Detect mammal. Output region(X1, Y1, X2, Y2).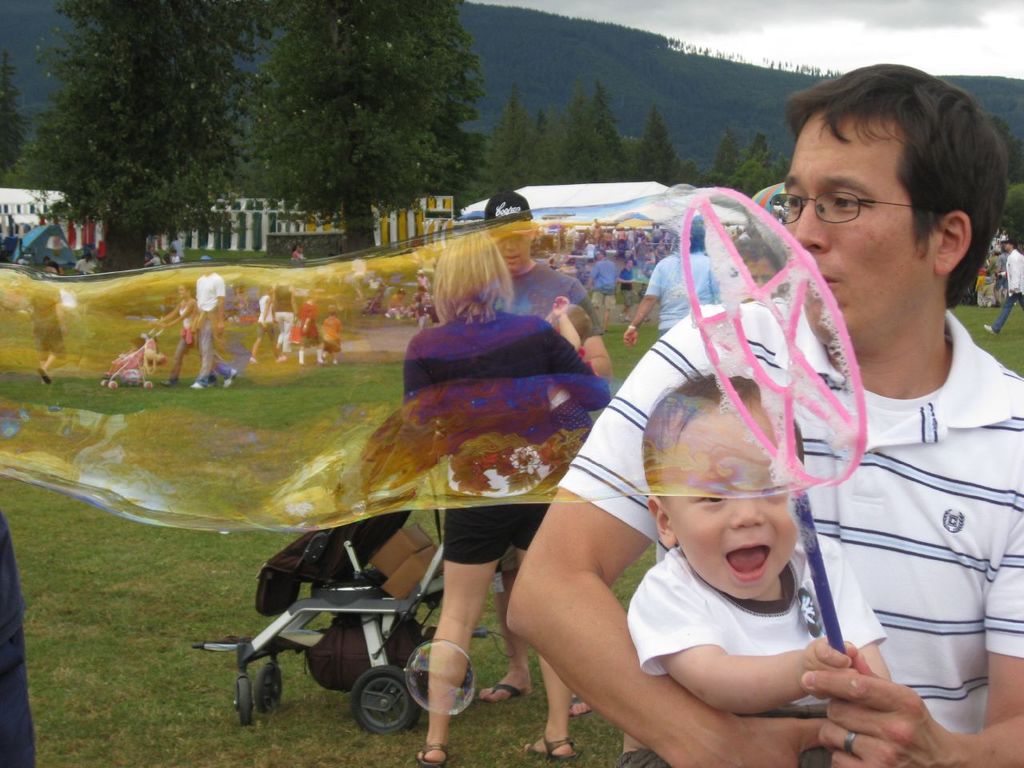
region(142, 277, 217, 383).
